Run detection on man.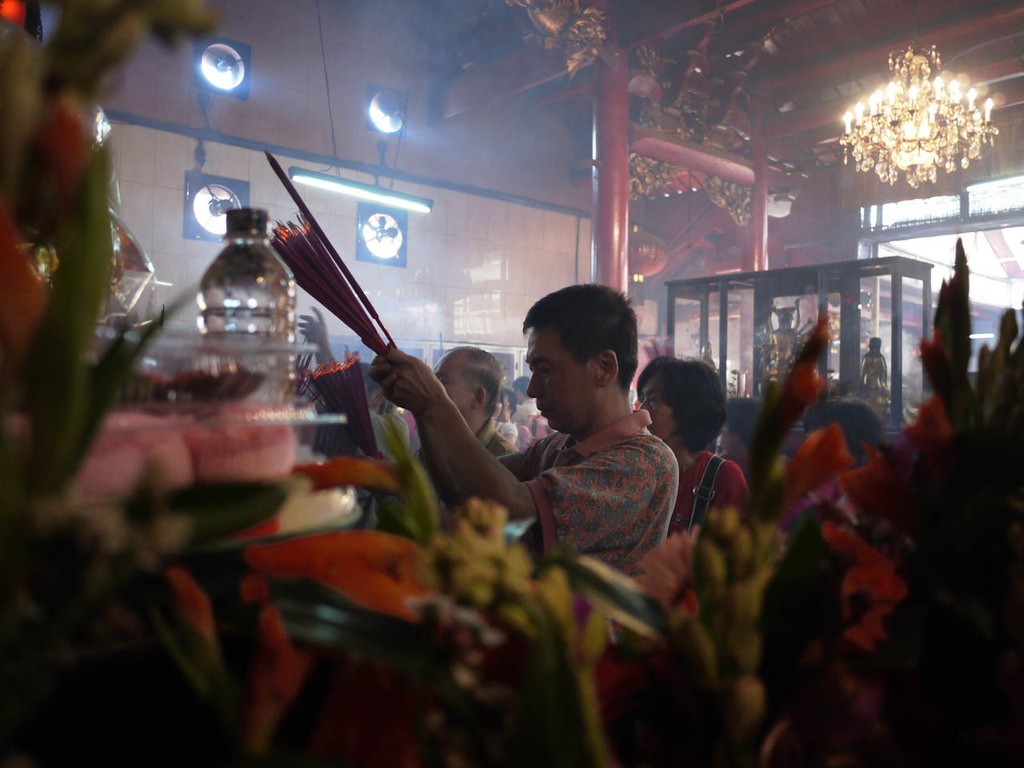
Result: [x1=414, y1=277, x2=694, y2=624].
